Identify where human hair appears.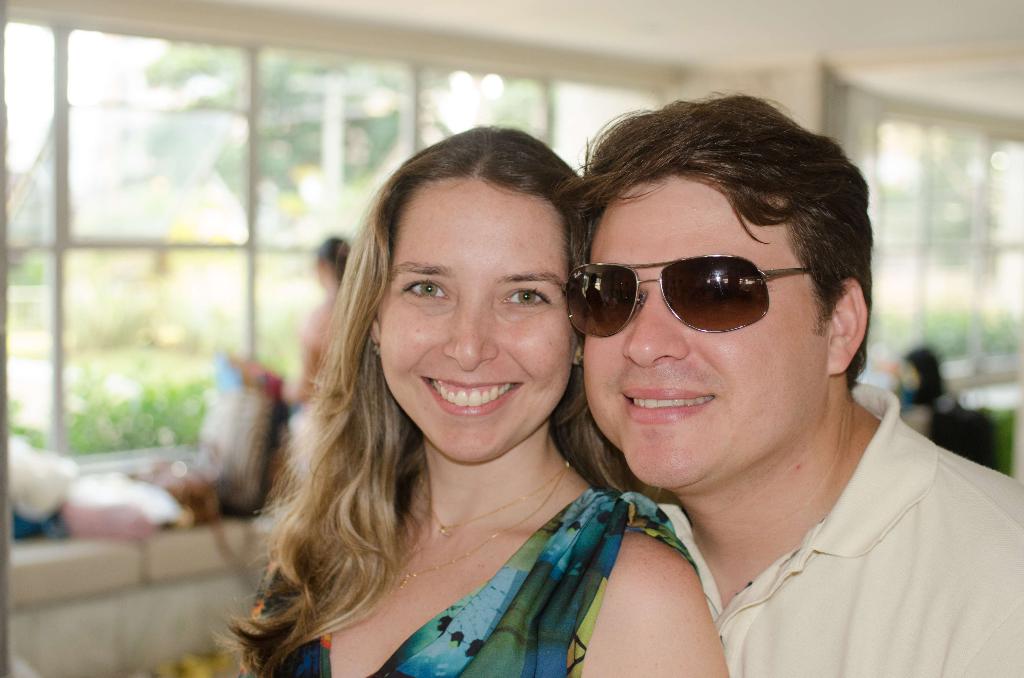
Appears at l=320, t=230, r=350, b=279.
